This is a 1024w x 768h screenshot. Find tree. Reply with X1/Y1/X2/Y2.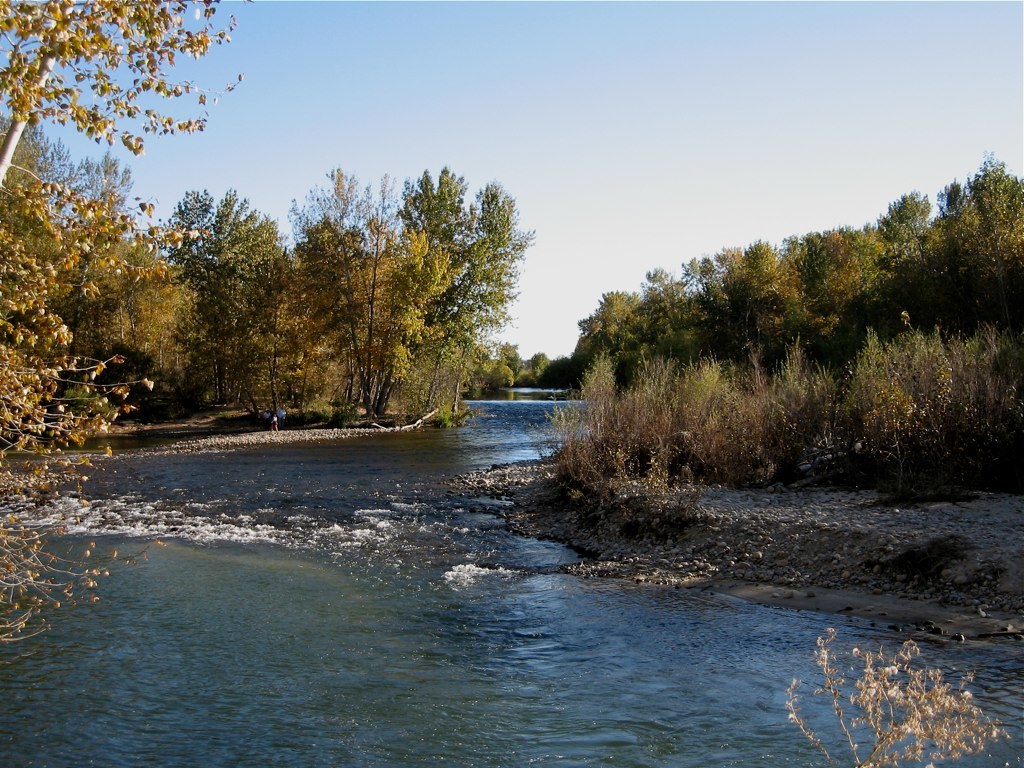
0/0/245/649.
